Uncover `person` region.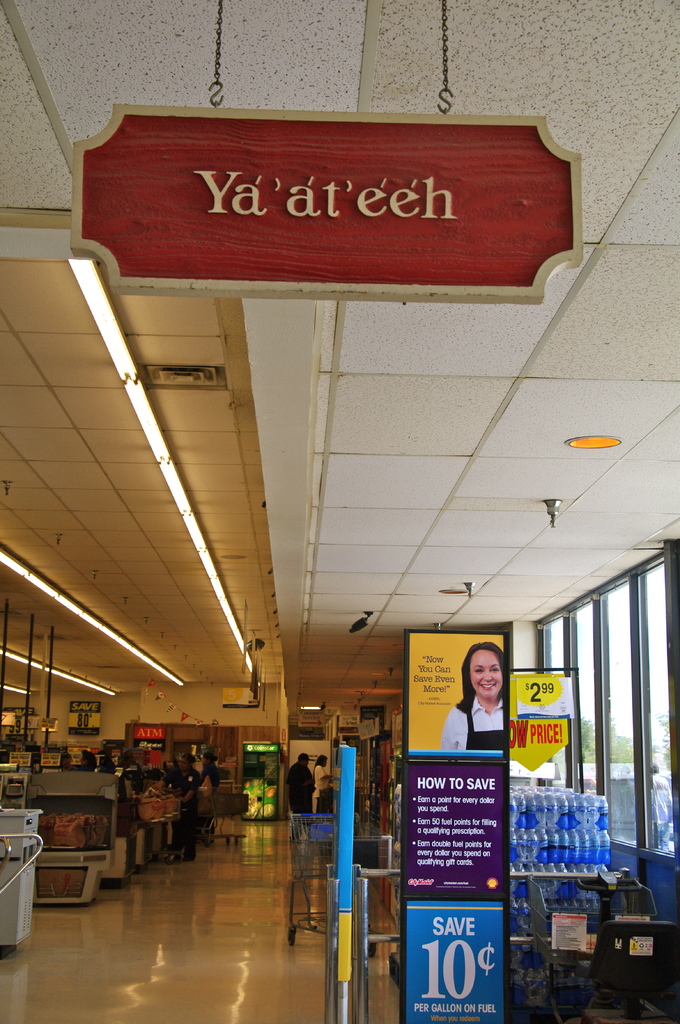
Uncovered: box=[454, 657, 521, 778].
